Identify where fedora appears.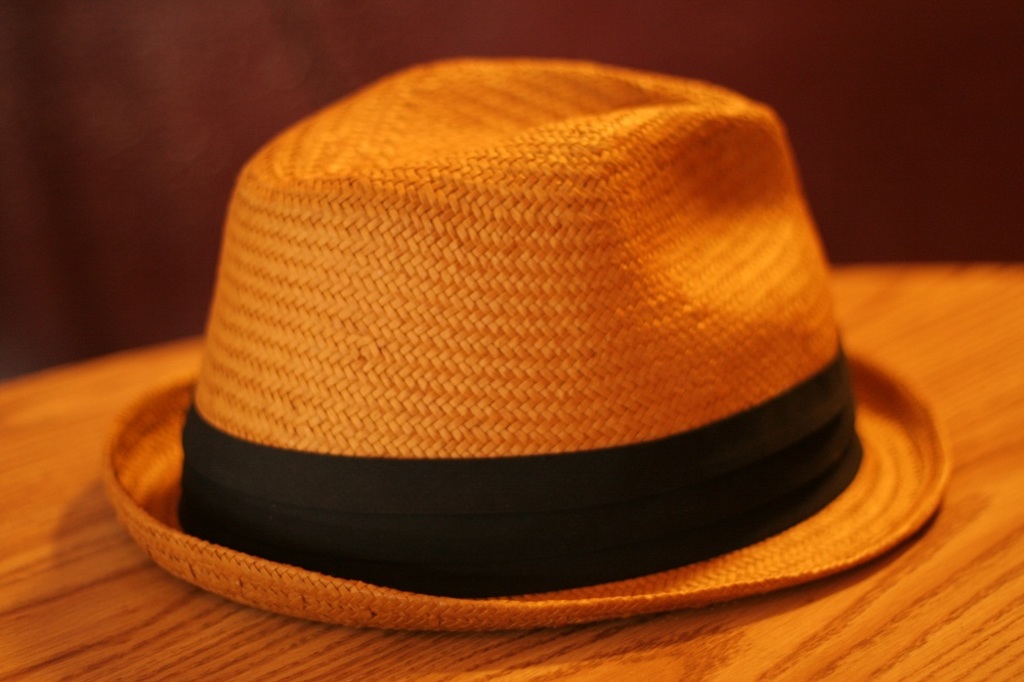
Appears at (94,58,958,634).
